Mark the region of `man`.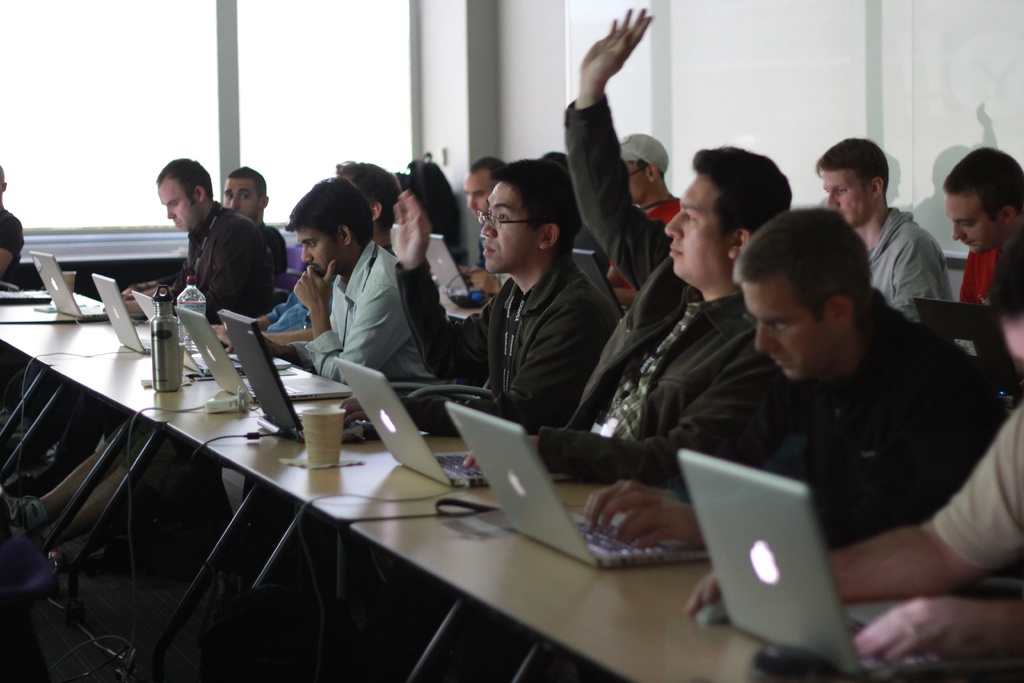
Region: locate(582, 202, 1014, 573).
